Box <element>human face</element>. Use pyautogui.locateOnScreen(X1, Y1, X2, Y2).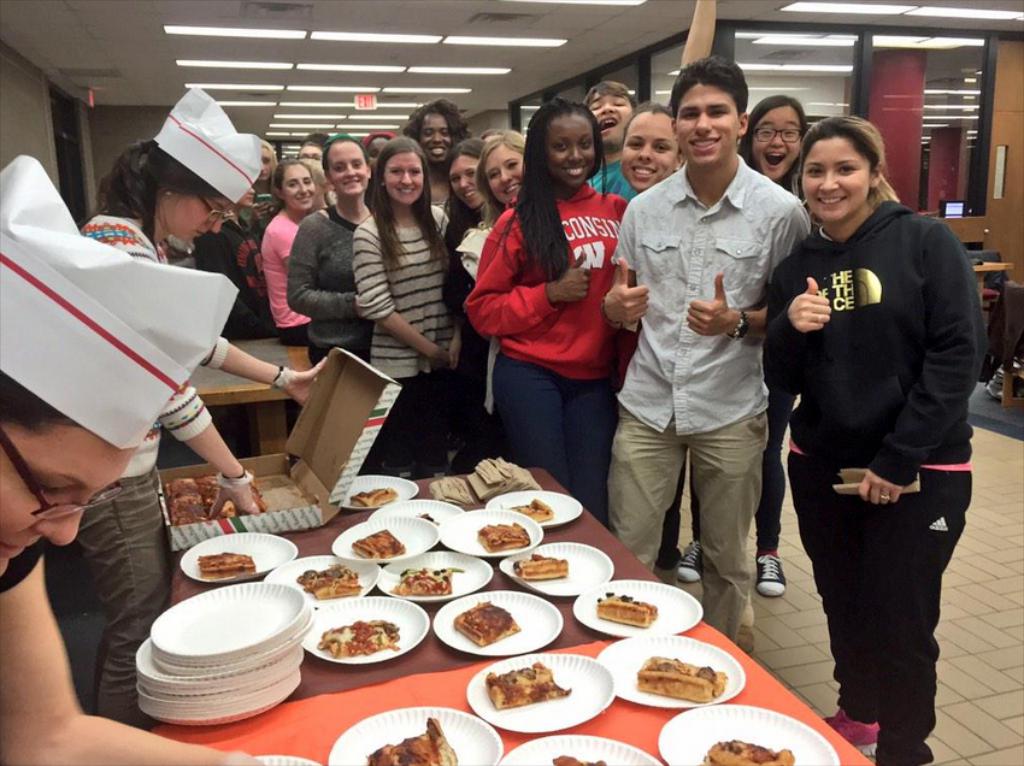
pyautogui.locateOnScreen(384, 146, 426, 205).
